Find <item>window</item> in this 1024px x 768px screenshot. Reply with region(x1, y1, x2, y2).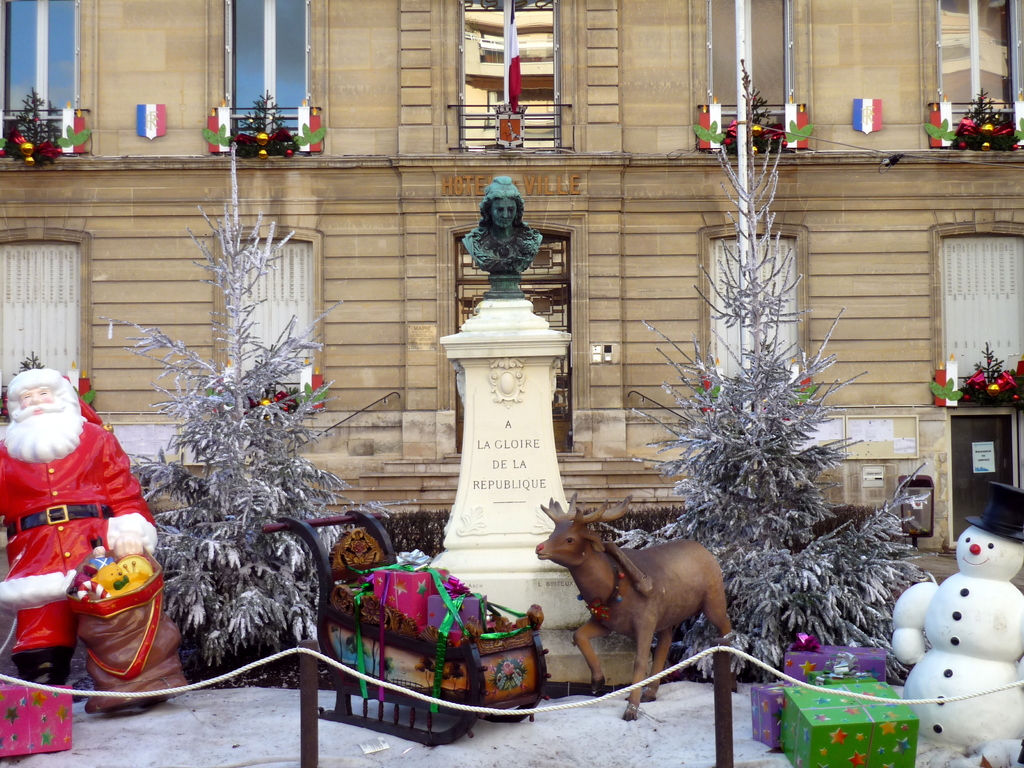
region(941, 233, 1023, 406).
